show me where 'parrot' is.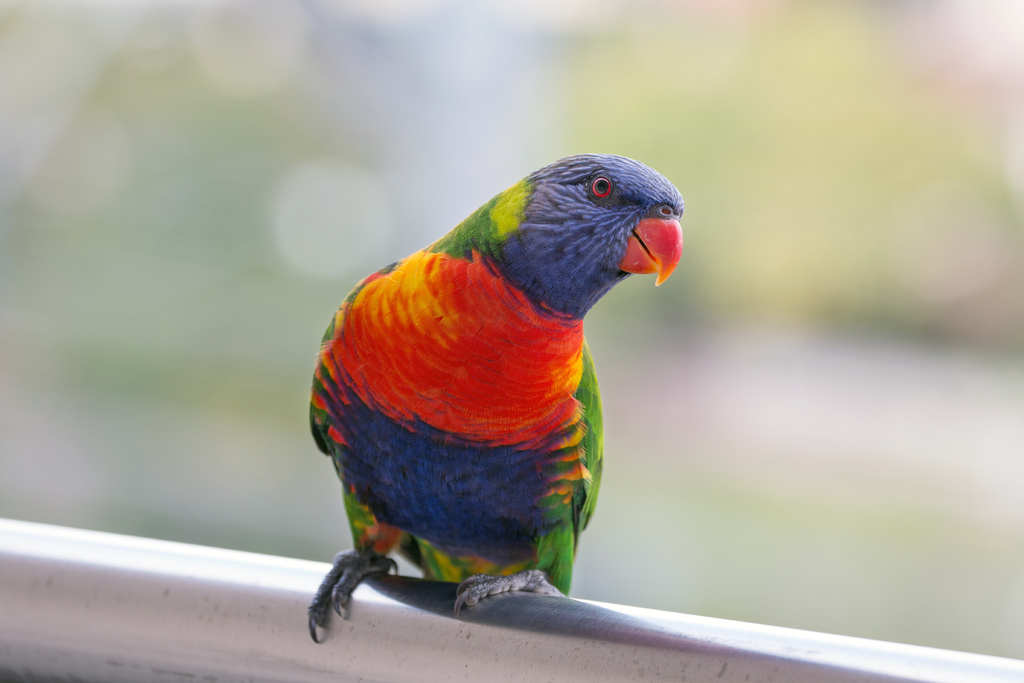
'parrot' is at 304/152/684/639.
